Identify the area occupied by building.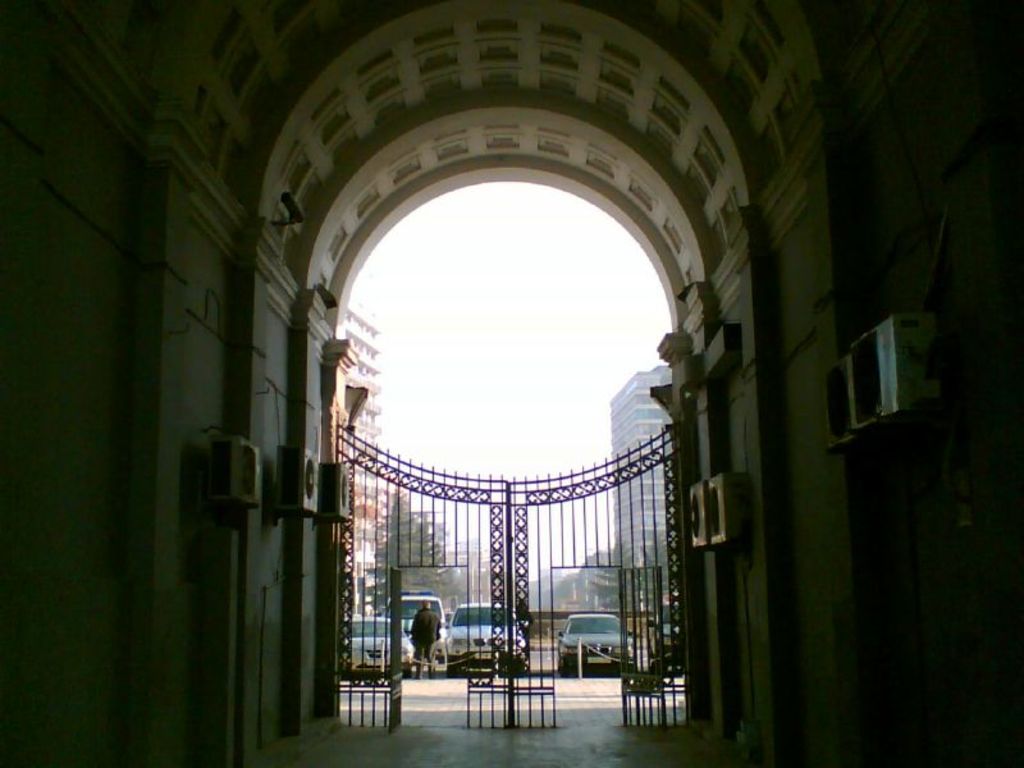
Area: detection(348, 297, 392, 609).
